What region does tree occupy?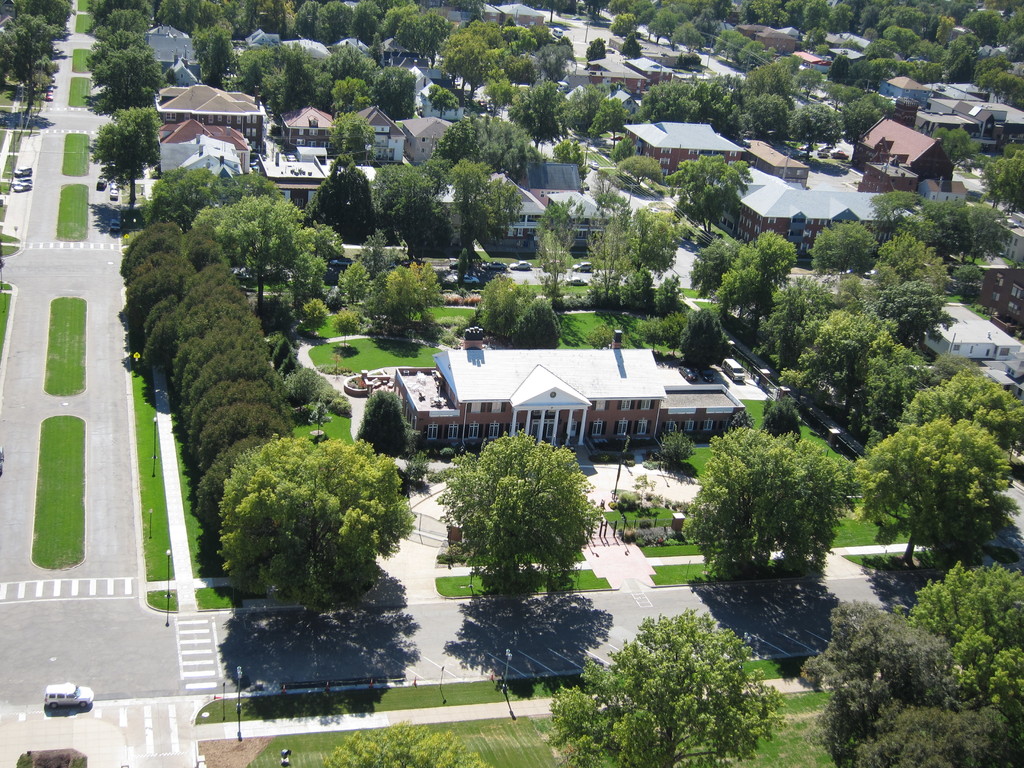
left=332, top=0, right=445, bottom=46.
